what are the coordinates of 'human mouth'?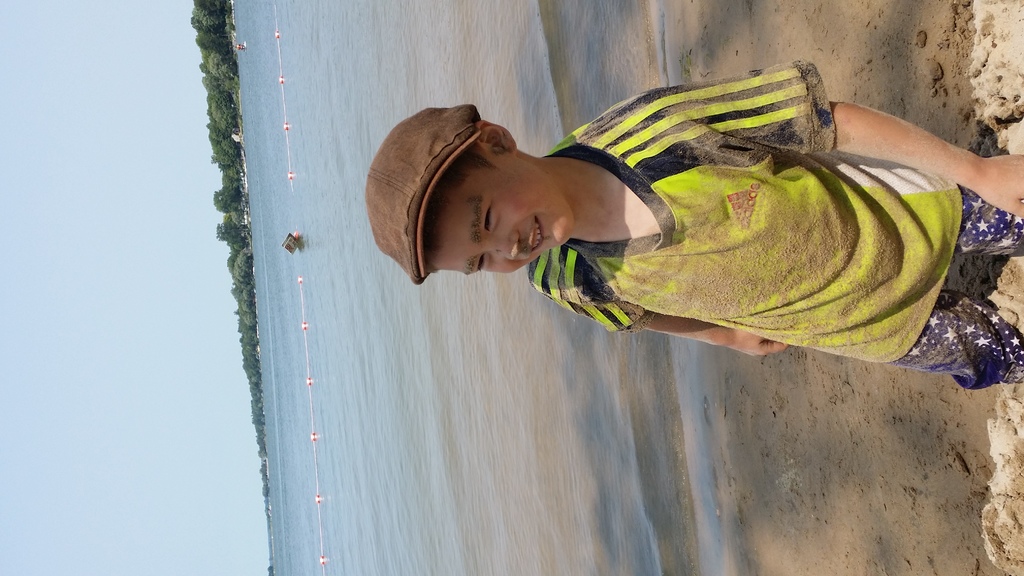
(531, 219, 544, 250).
